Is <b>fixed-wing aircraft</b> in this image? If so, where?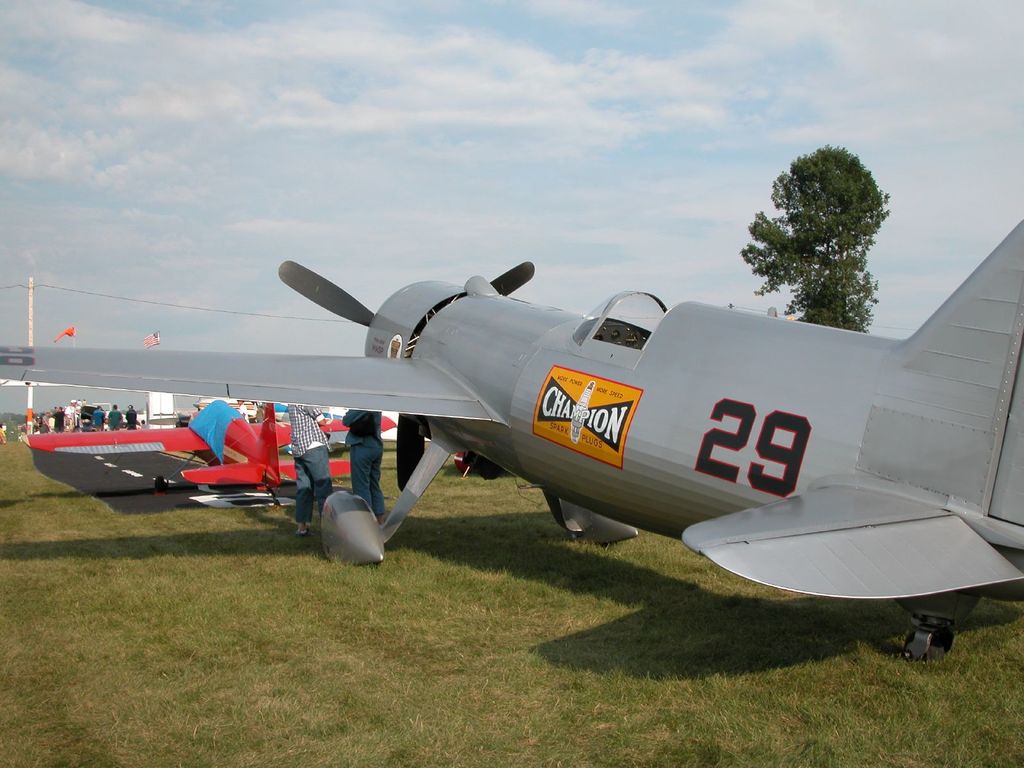
Yes, at <bbox>0, 213, 1023, 657</bbox>.
